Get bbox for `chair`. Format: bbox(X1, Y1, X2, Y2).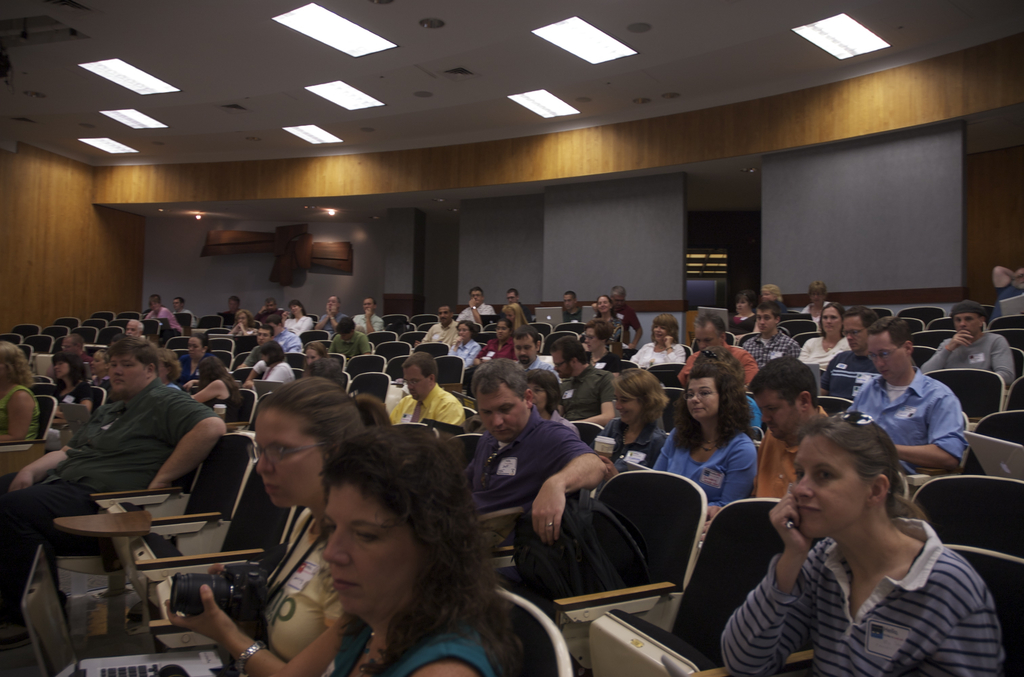
bbox(750, 546, 1023, 676).
